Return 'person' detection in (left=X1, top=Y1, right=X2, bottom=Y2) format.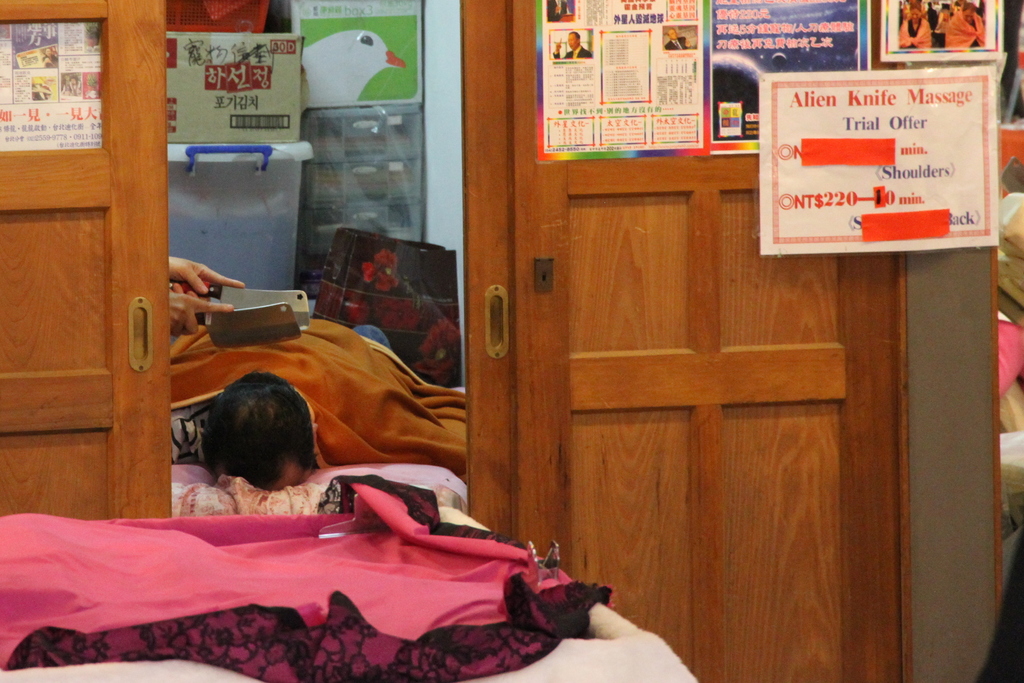
(left=666, top=29, right=687, bottom=47).
